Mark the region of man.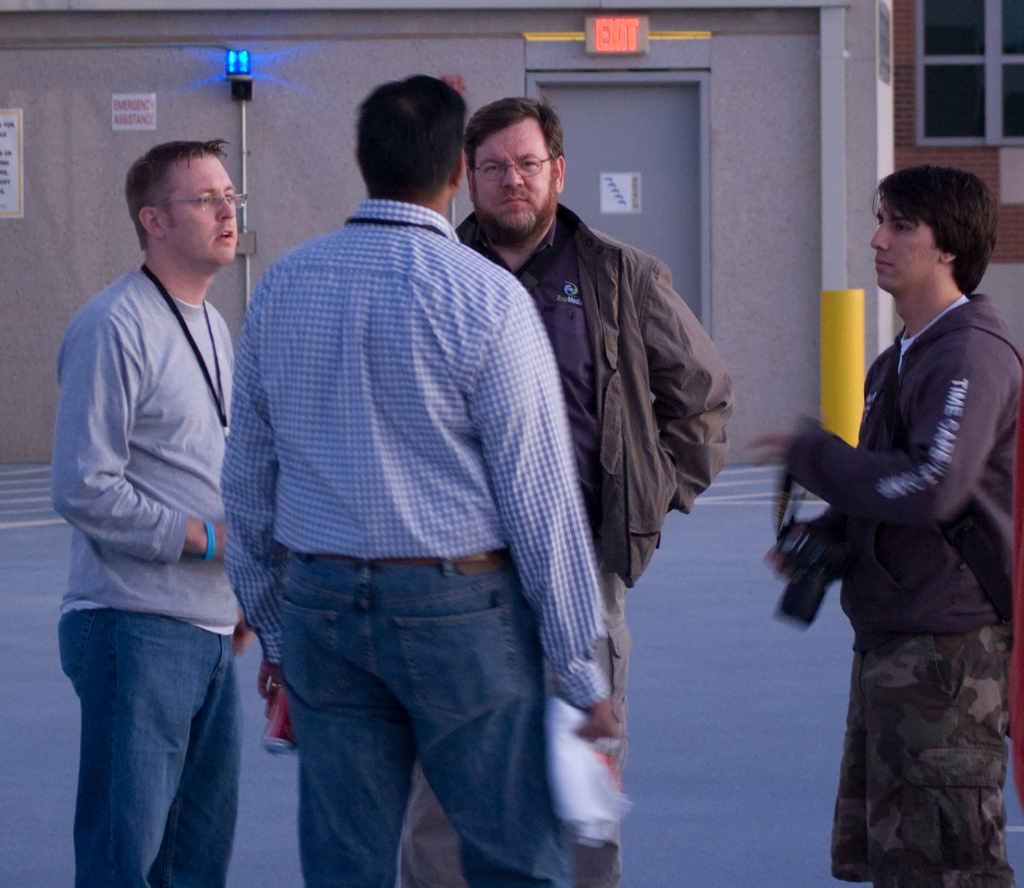
Region: (746, 164, 1023, 887).
